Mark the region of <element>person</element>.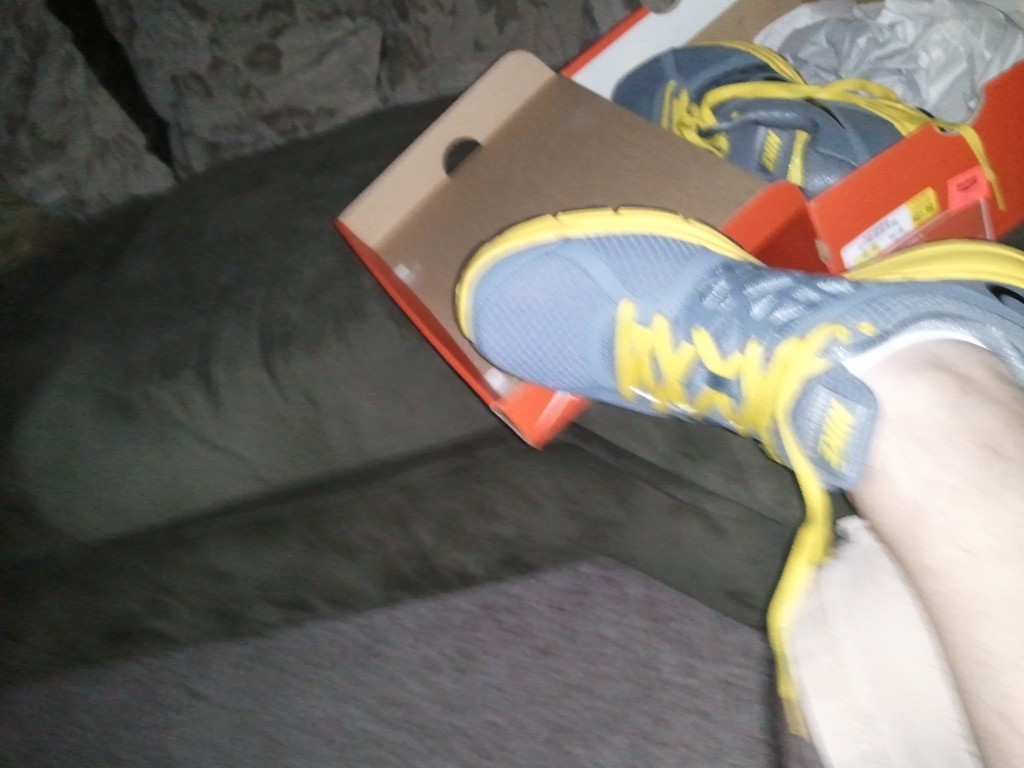
Region: [left=451, top=43, right=1023, bottom=767].
